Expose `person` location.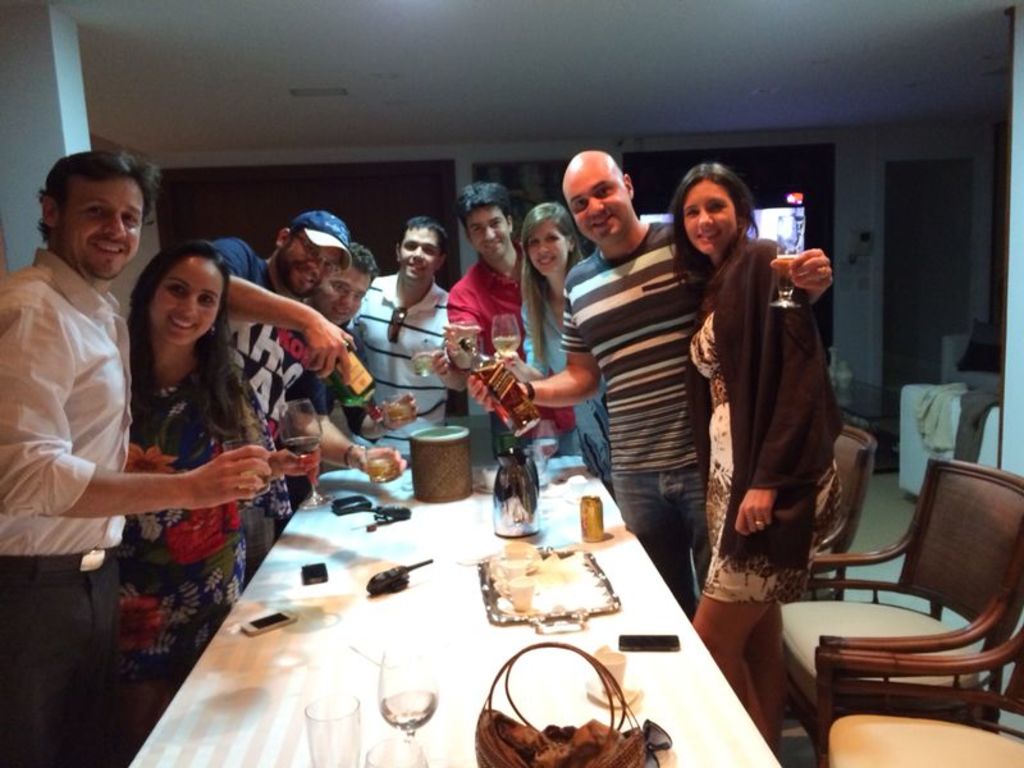
Exposed at 434, 178, 529, 460.
